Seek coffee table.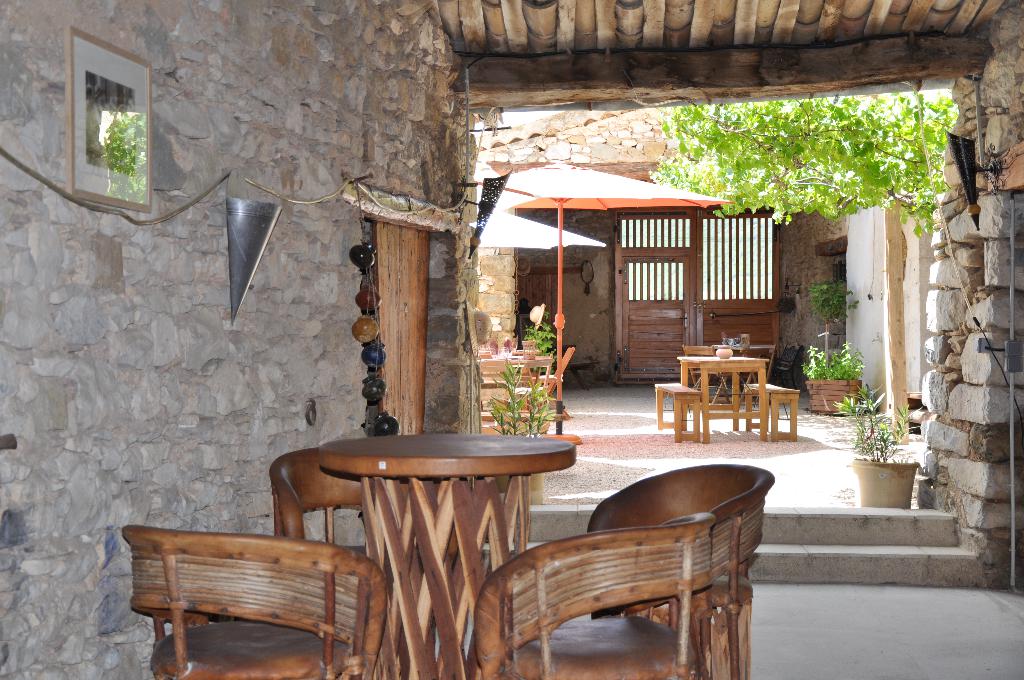
[315, 430, 573, 679].
